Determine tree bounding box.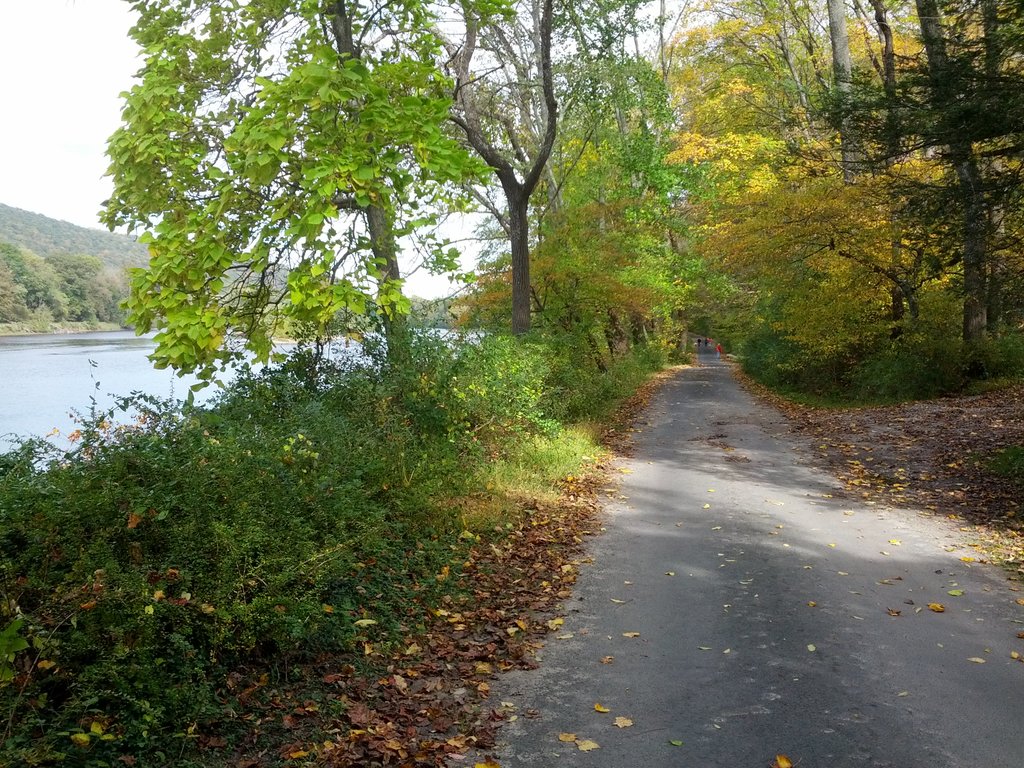
Determined: crop(0, 234, 61, 340).
